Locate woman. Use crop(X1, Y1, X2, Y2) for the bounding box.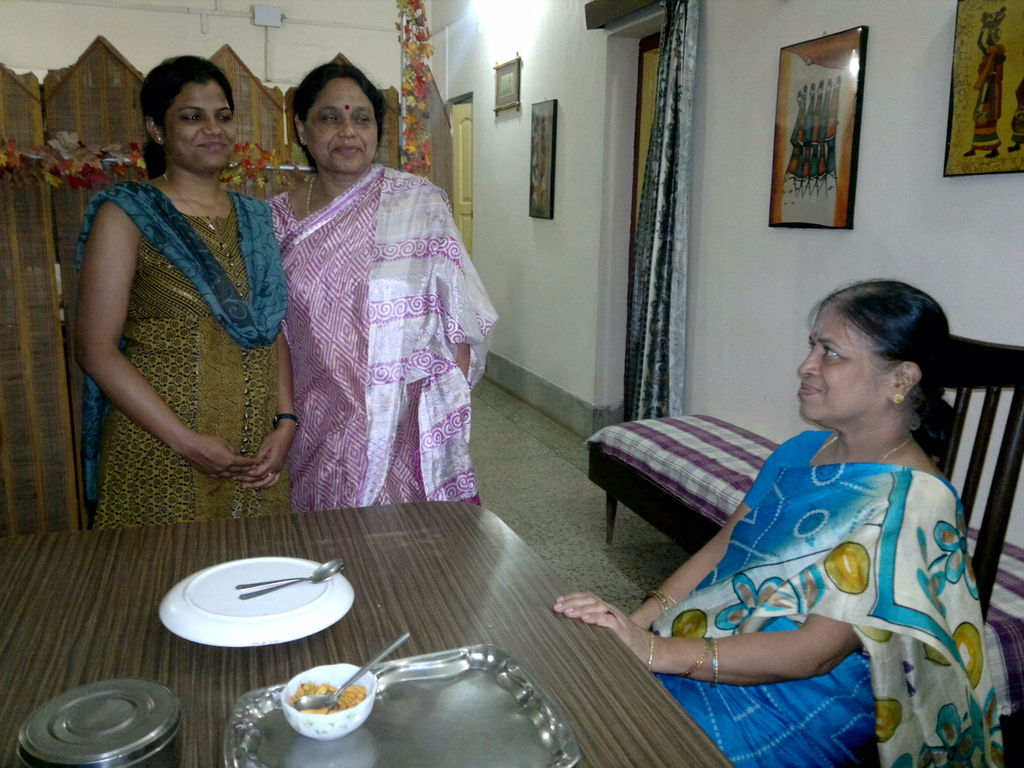
crop(552, 273, 1012, 767).
